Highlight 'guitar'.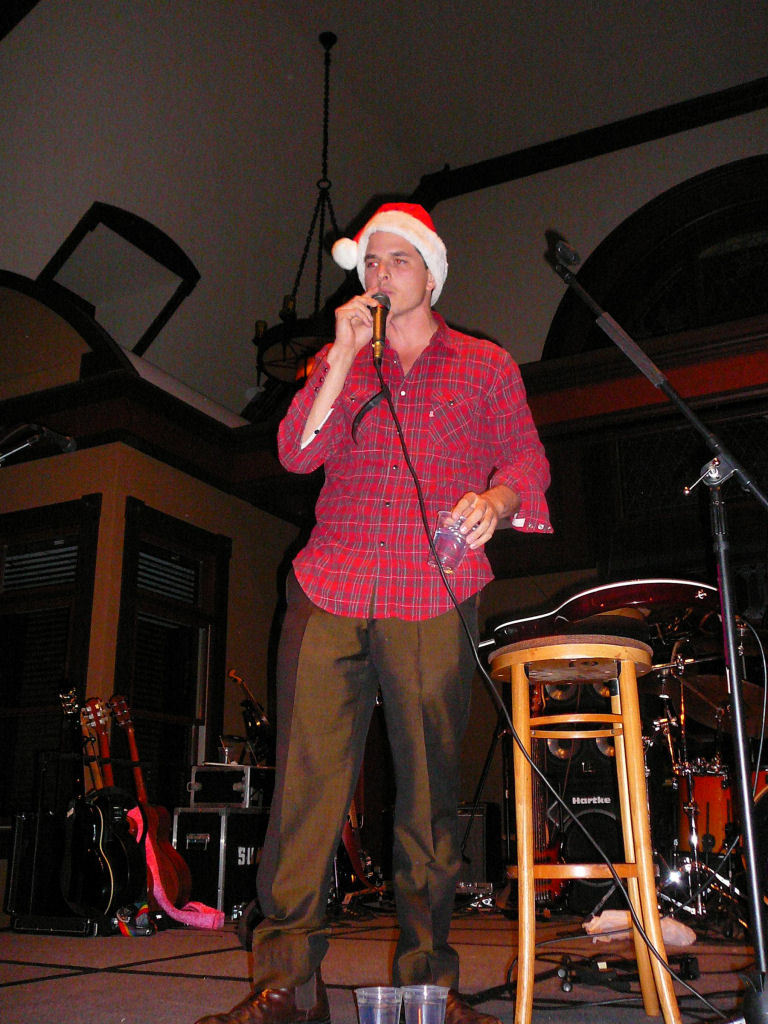
Highlighted region: 71/678/125/927.
